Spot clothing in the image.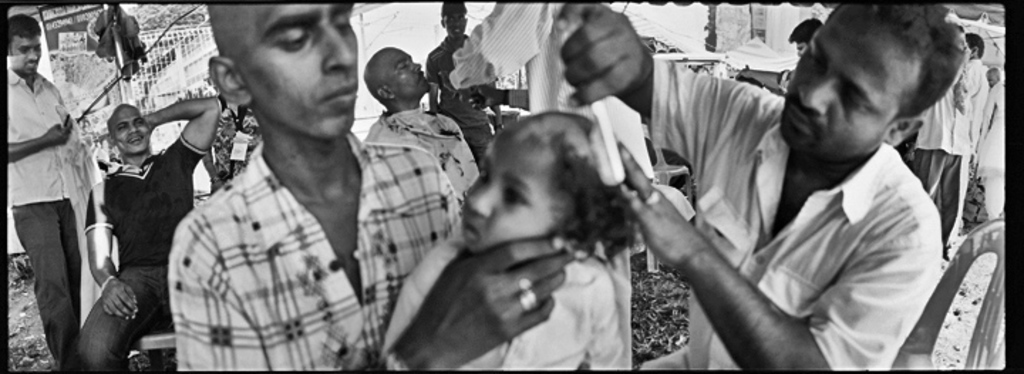
clothing found at 383:230:631:373.
